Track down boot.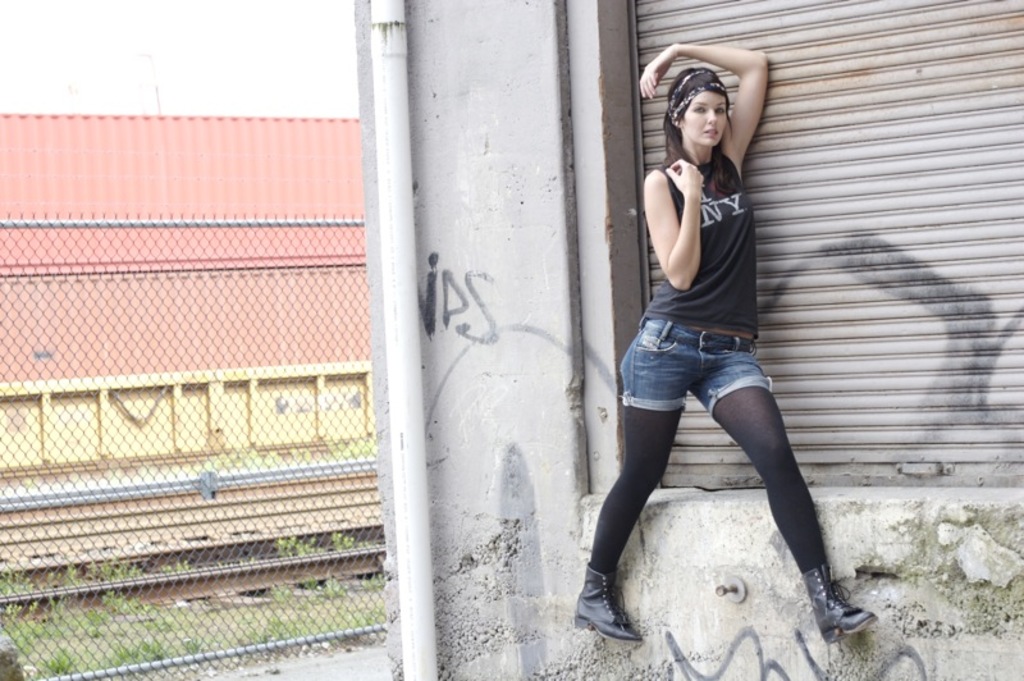
Tracked to x1=572 y1=563 x2=637 y2=640.
